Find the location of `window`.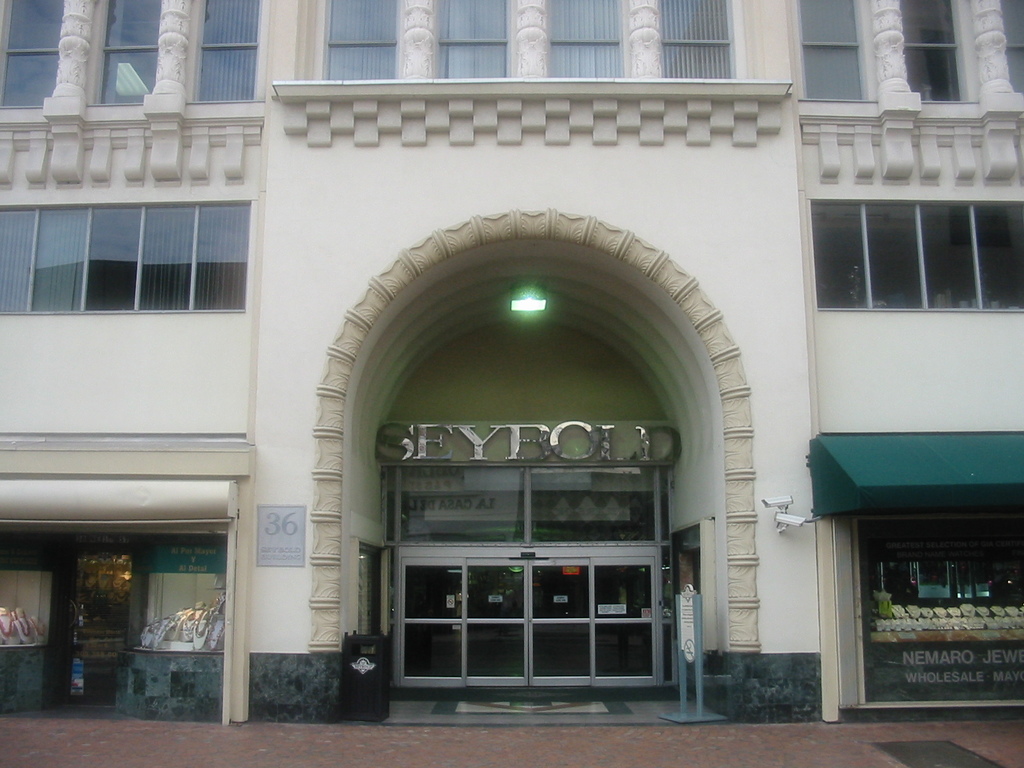
Location: 90,1,153,104.
